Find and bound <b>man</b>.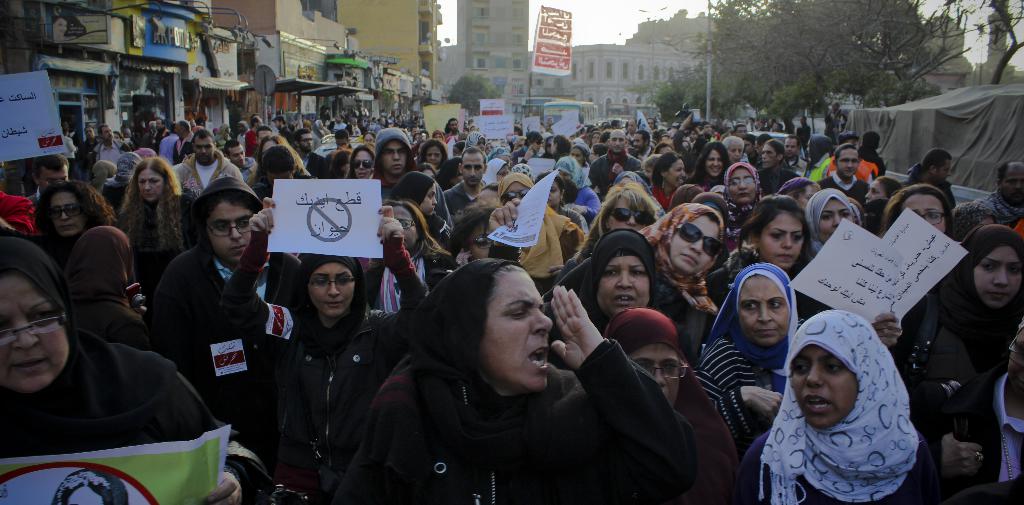
Bound: box(85, 121, 138, 174).
